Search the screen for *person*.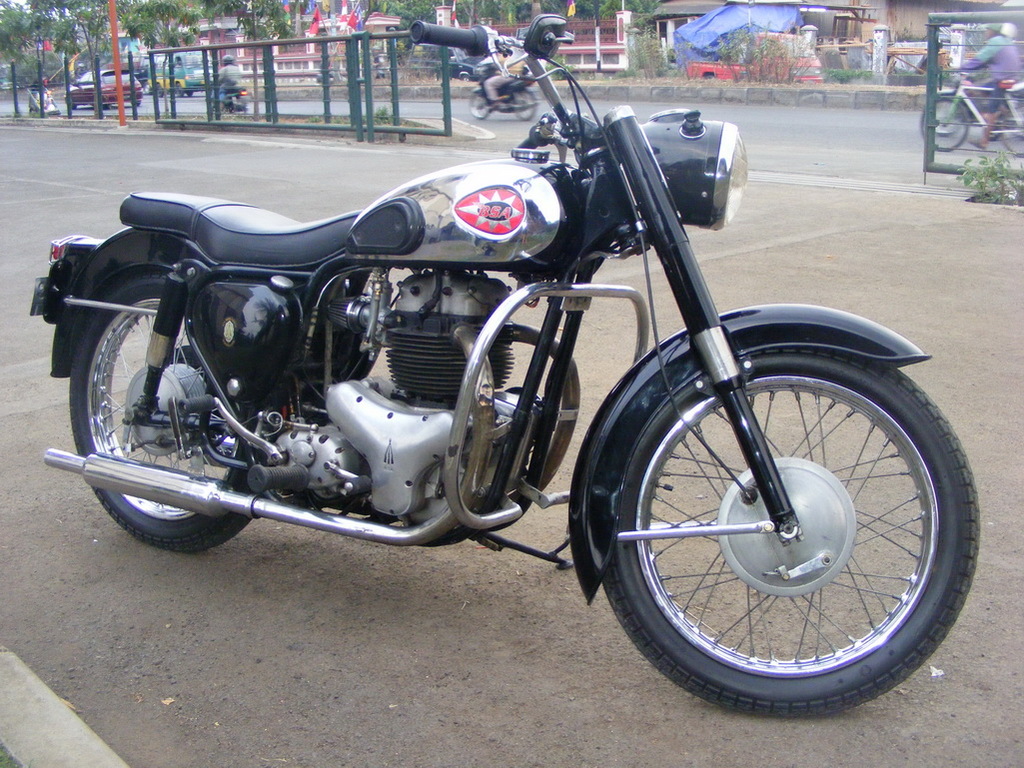
Found at {"x1": 941, "y1": 14, "x2": 1019, "y2": 153}.
